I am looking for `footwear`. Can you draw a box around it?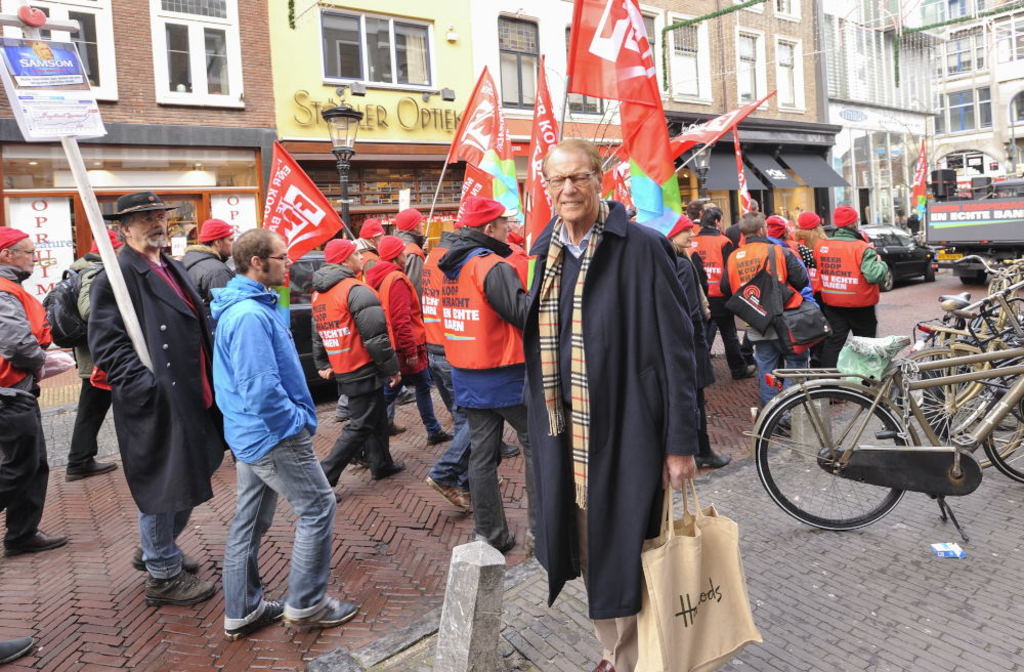
Sure, the bounding box is 591, 660, 615, 671.
